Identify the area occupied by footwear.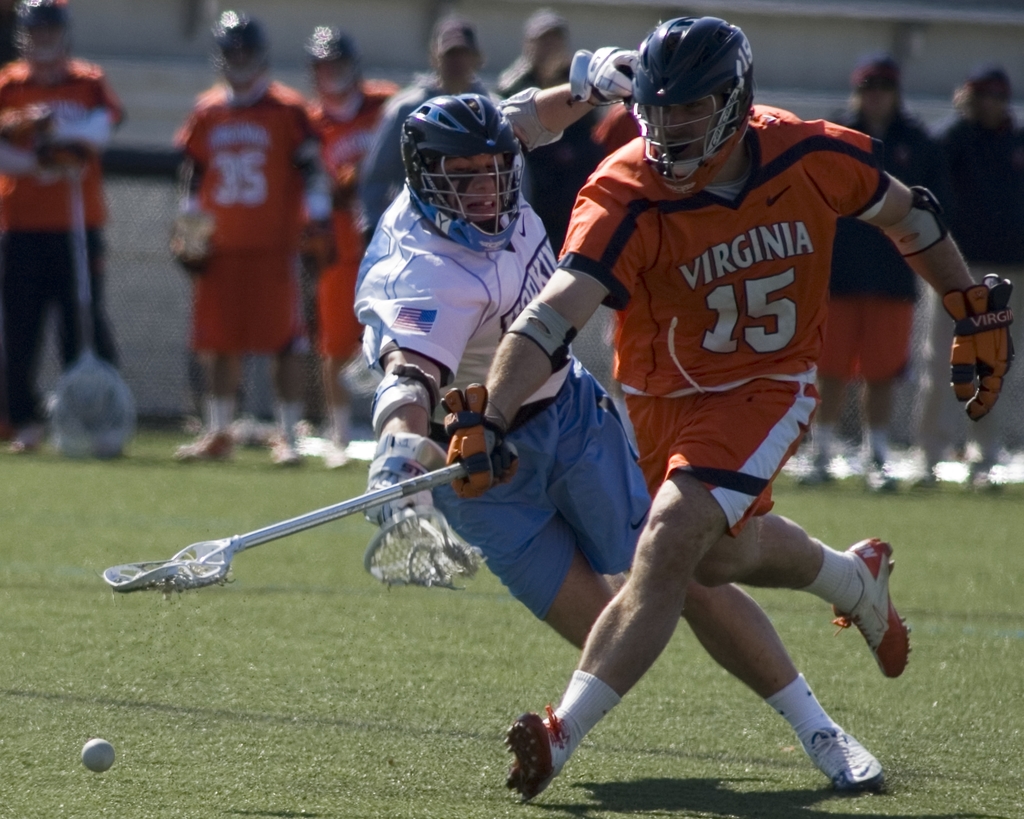
Area: locate(176, 428, 237, 455).
